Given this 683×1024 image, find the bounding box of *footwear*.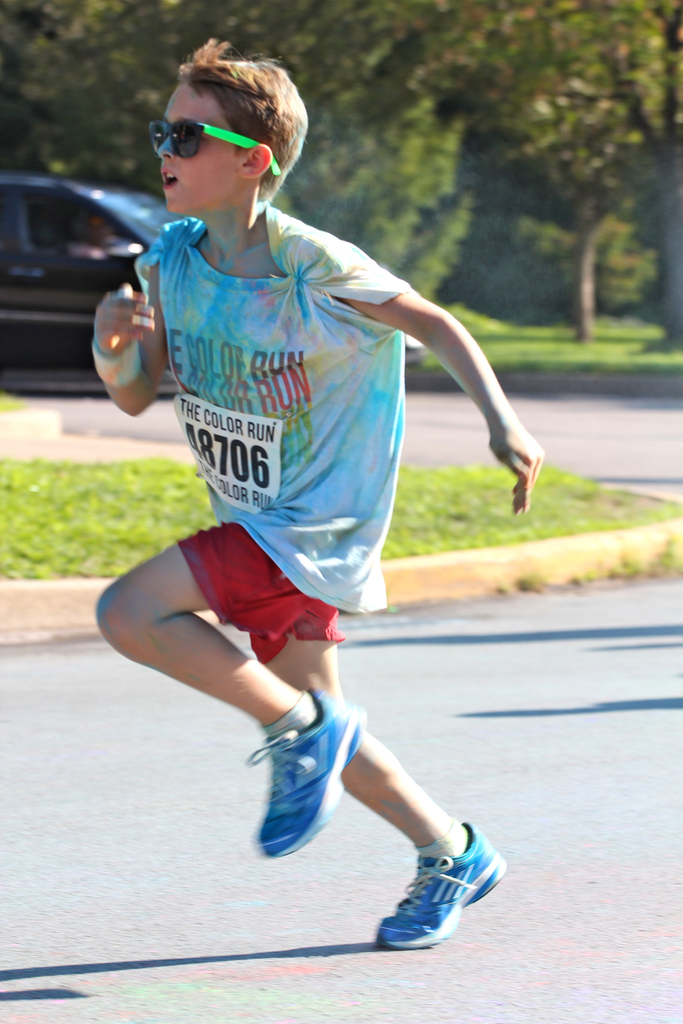
(x1=244, y1=687, x2=370, y2=858).
